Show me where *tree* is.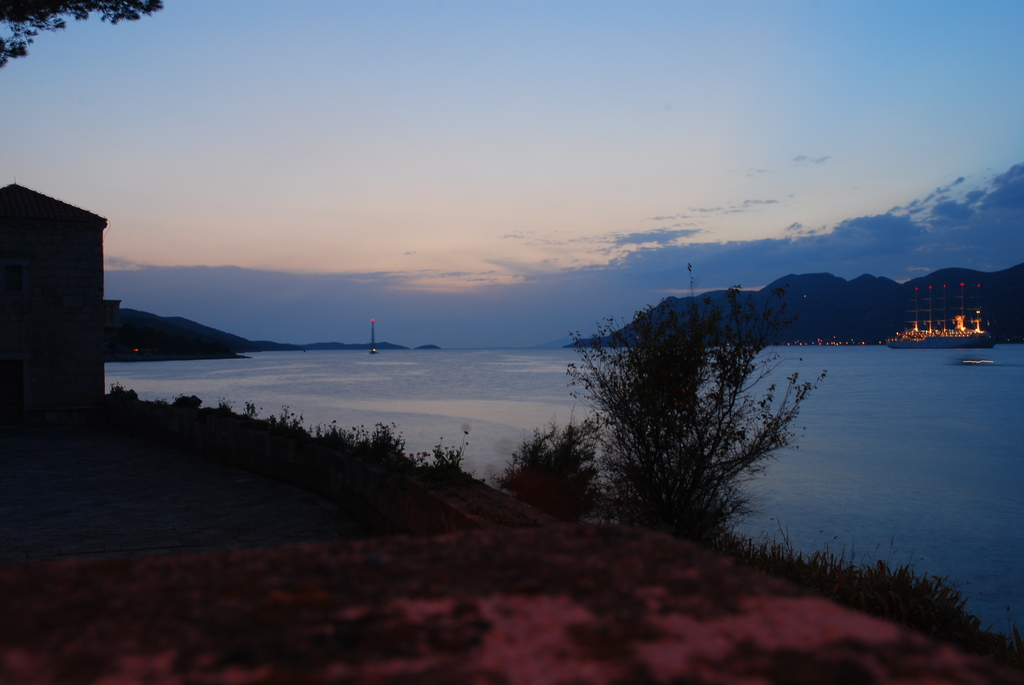
*tree* is at box=[0, 0, 170, 80].
